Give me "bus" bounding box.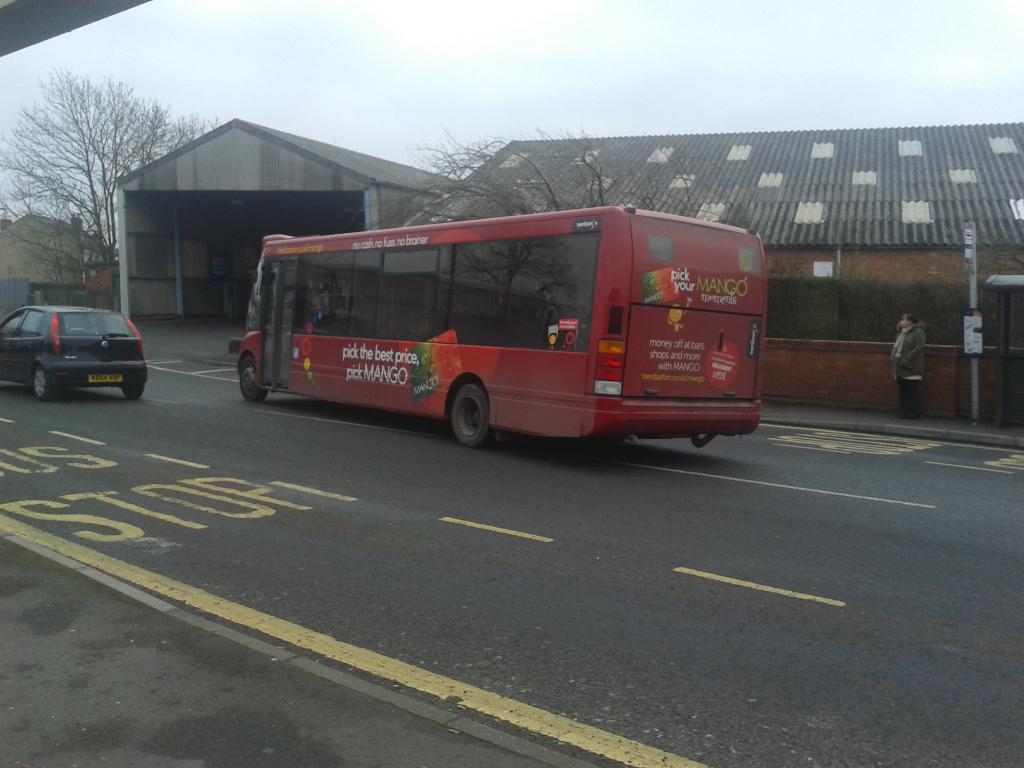
{"left": 228, "top": 198, "right": 759, "bottom": 451}.
